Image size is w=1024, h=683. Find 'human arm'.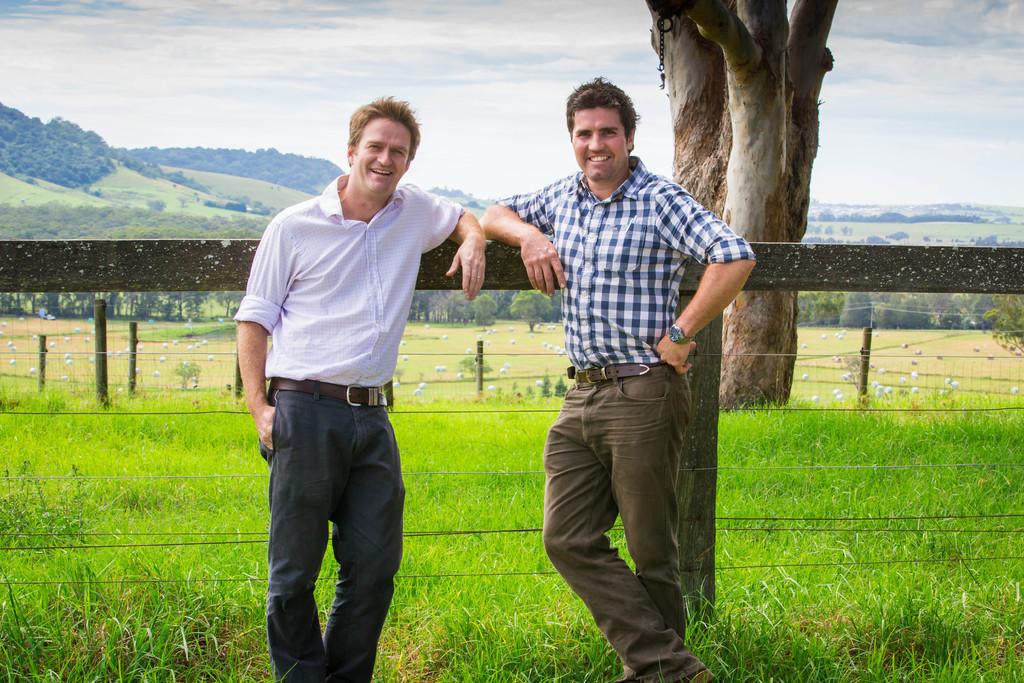
select_region(671, 213, 769, 372).
